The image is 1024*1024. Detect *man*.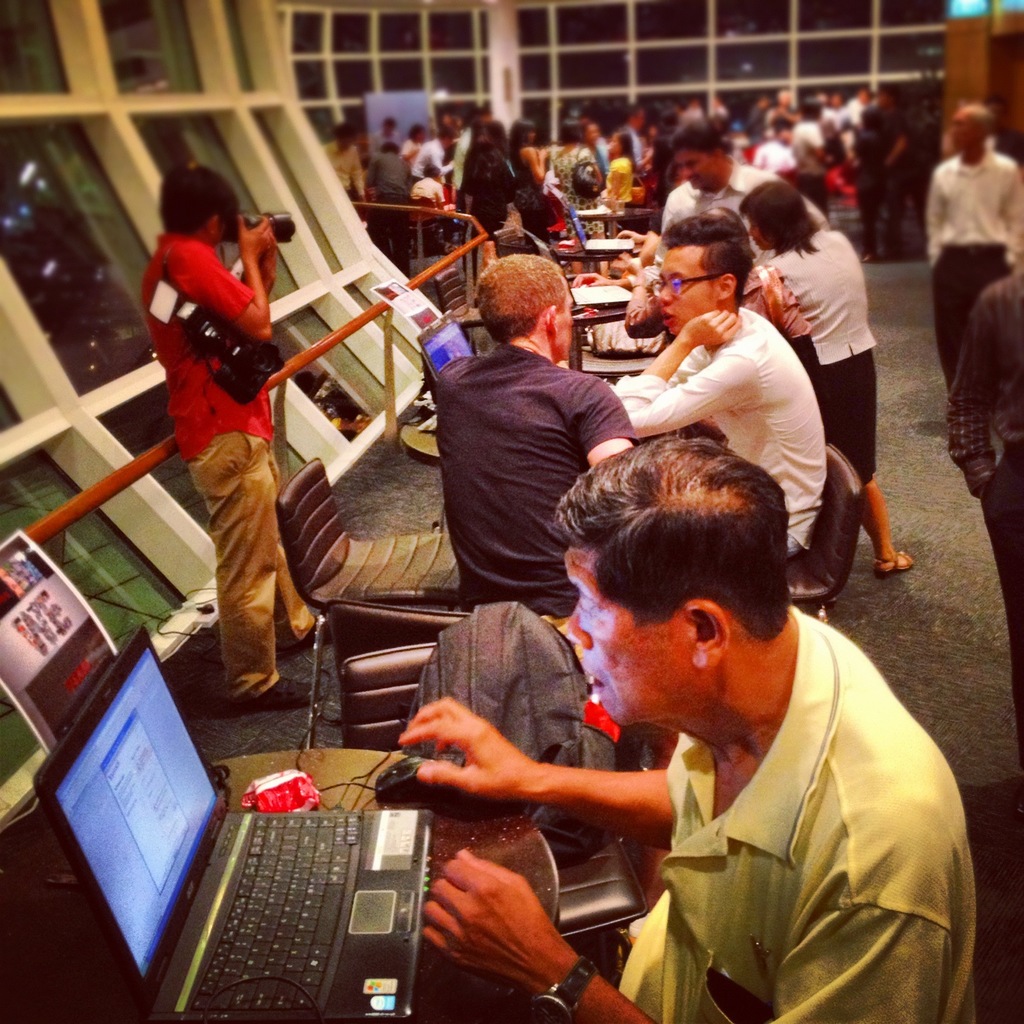
Detection: (left=364, top=137, right=411, bottom=279).
